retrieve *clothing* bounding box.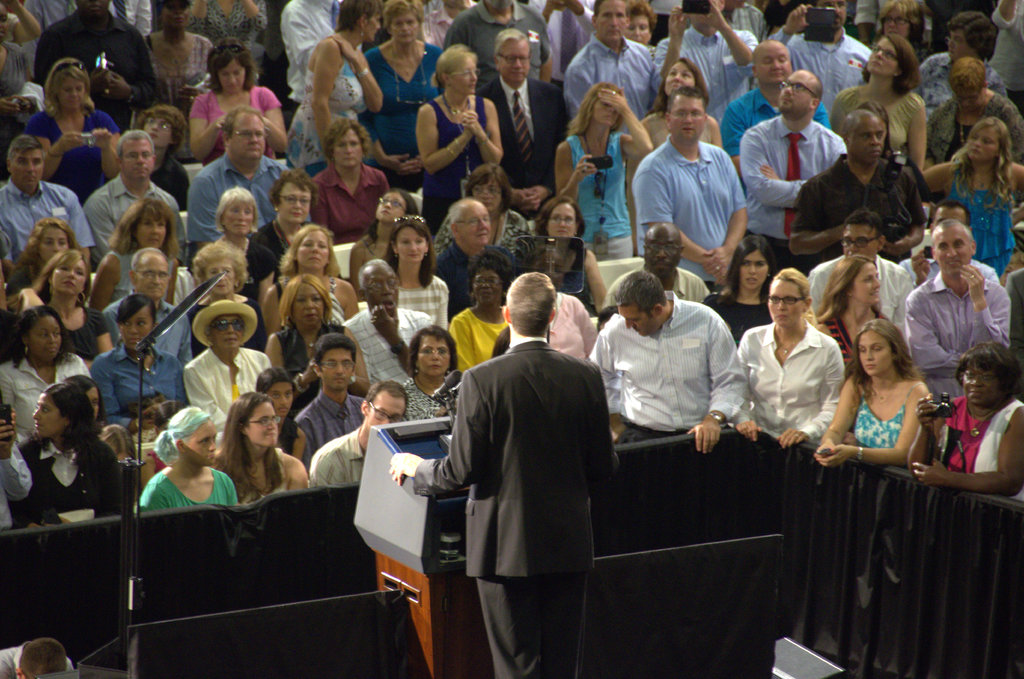
Bounding box: <bbox>0, 179, 95, 265</bbox>.
